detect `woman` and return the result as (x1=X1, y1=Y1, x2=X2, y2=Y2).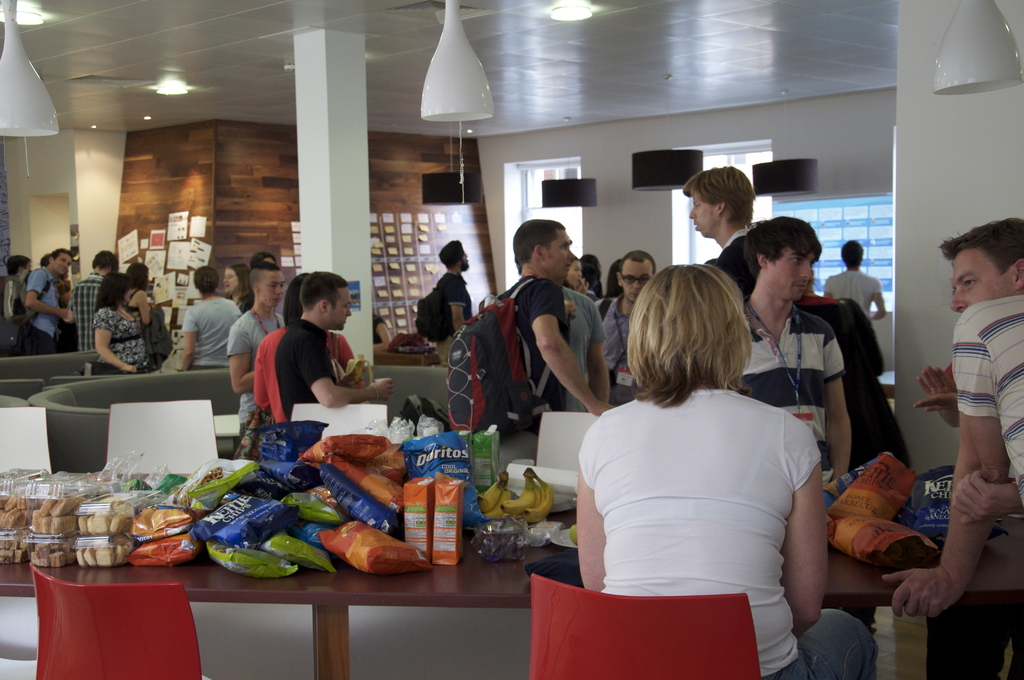
(x1=122, y1=261, x2=152, y2=332).
